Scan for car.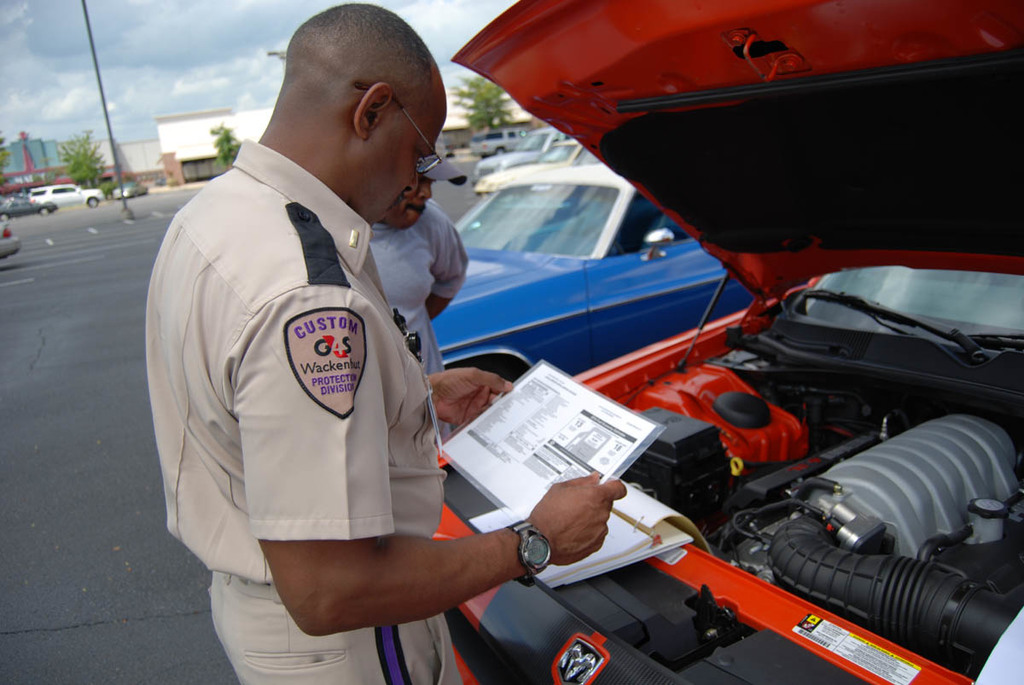
Scan result: (31, 181, 101, 211).
